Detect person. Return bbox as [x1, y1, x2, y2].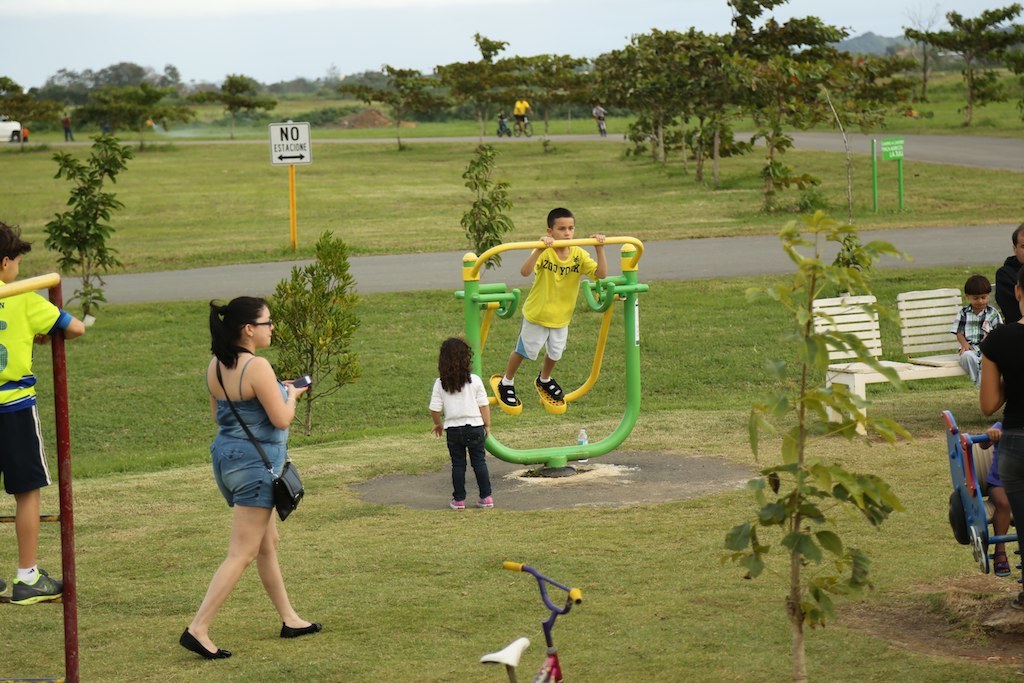
[510, 94, 536, 137].
